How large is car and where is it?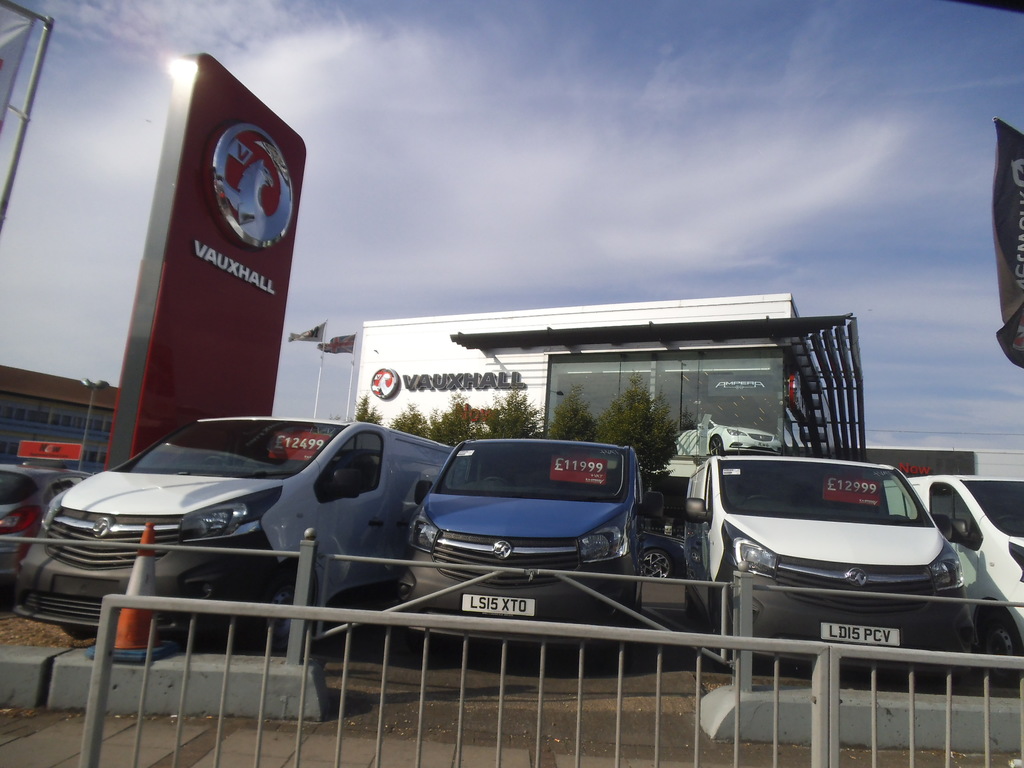
Bounding box: bbox(673, 420, 781, 458).
